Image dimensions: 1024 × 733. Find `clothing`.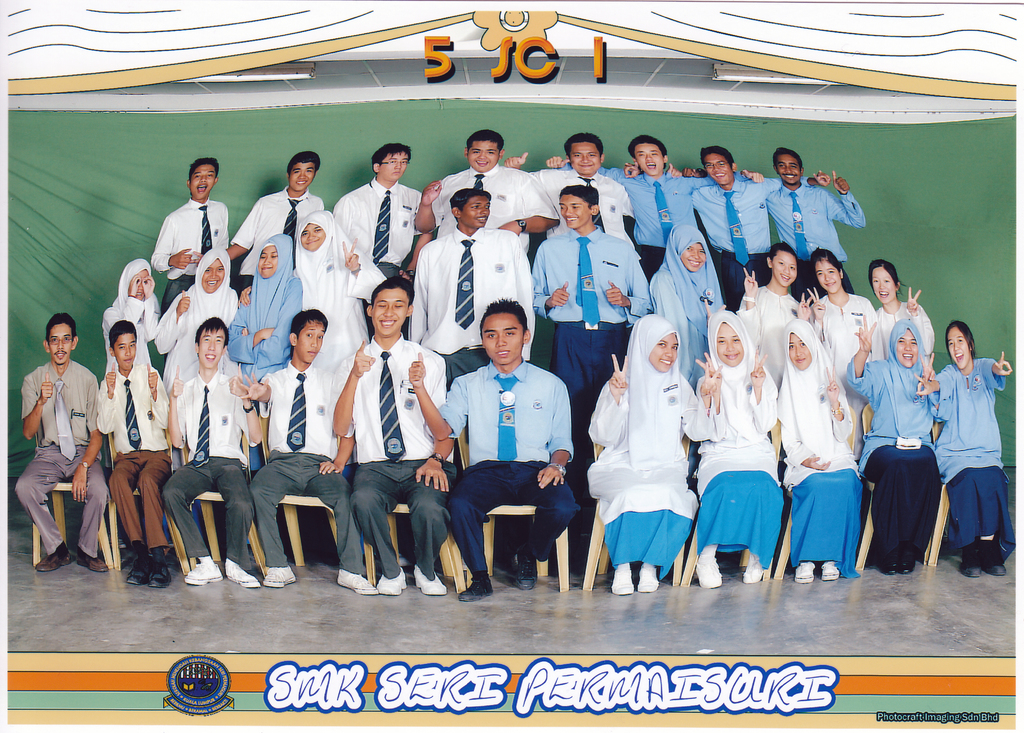
bbox=[439, 359, 570, 569].
